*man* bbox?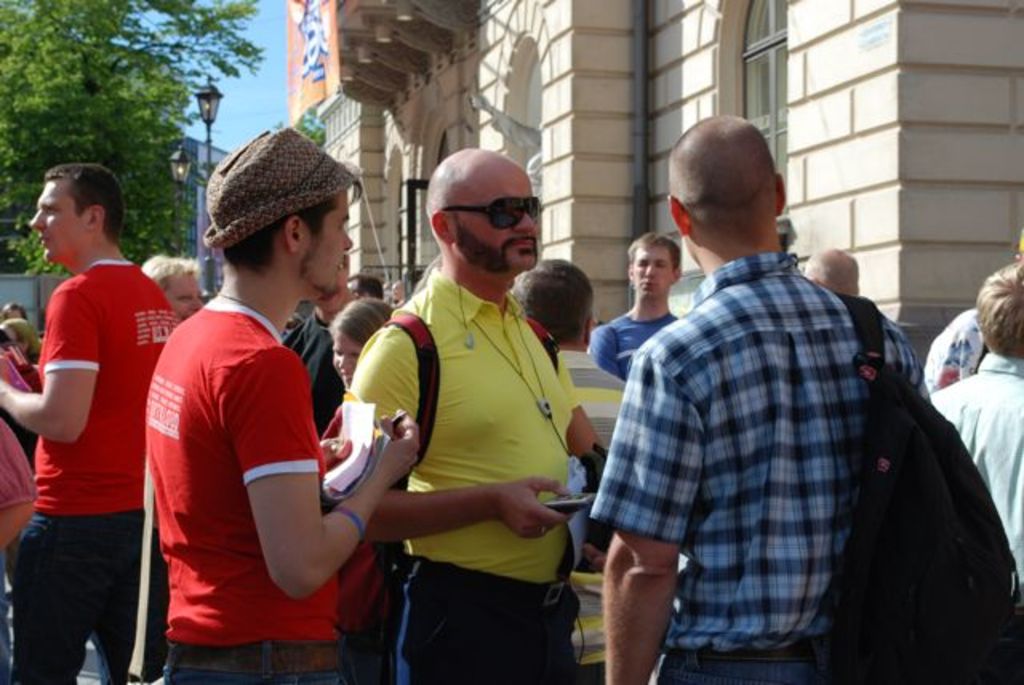
BBox(0, 162, 182, 683)
